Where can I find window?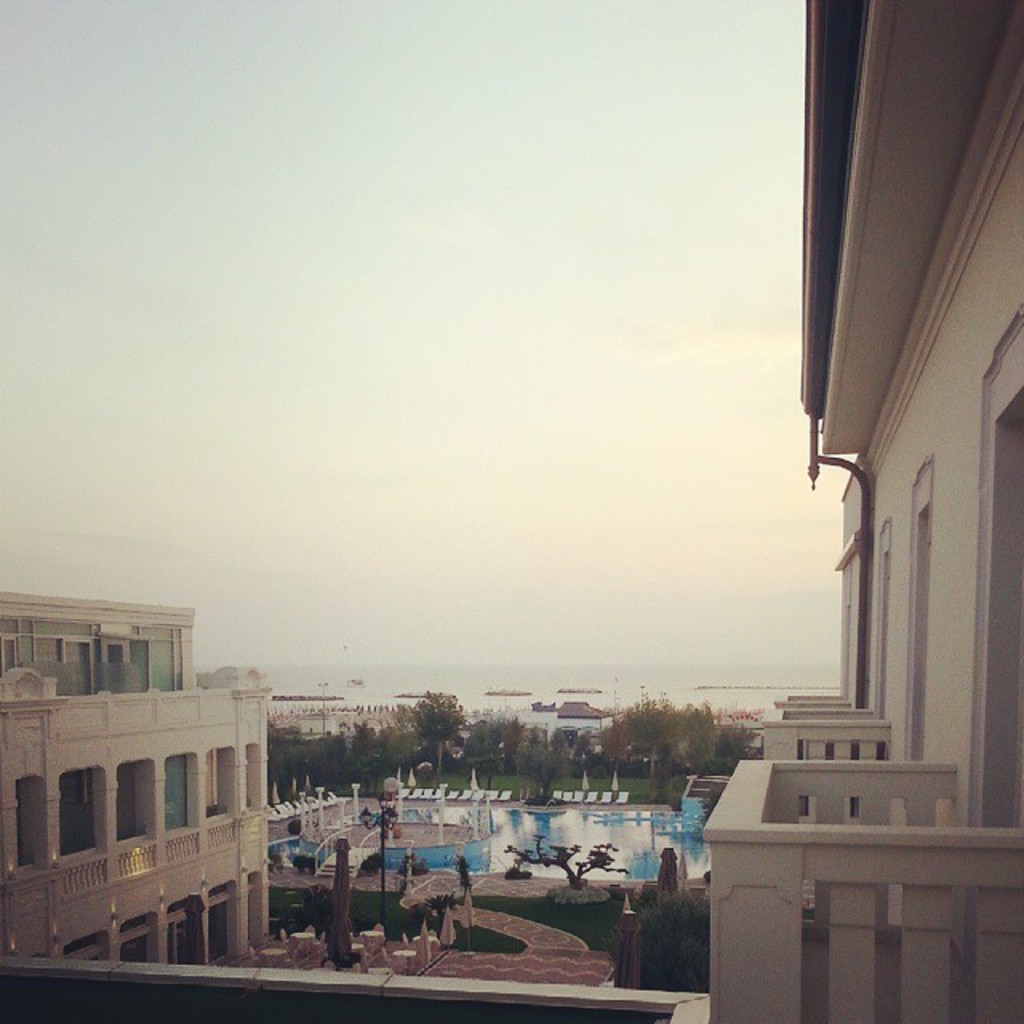
You can find it at (x1=64, y1=933, x2=118, y2=966).
